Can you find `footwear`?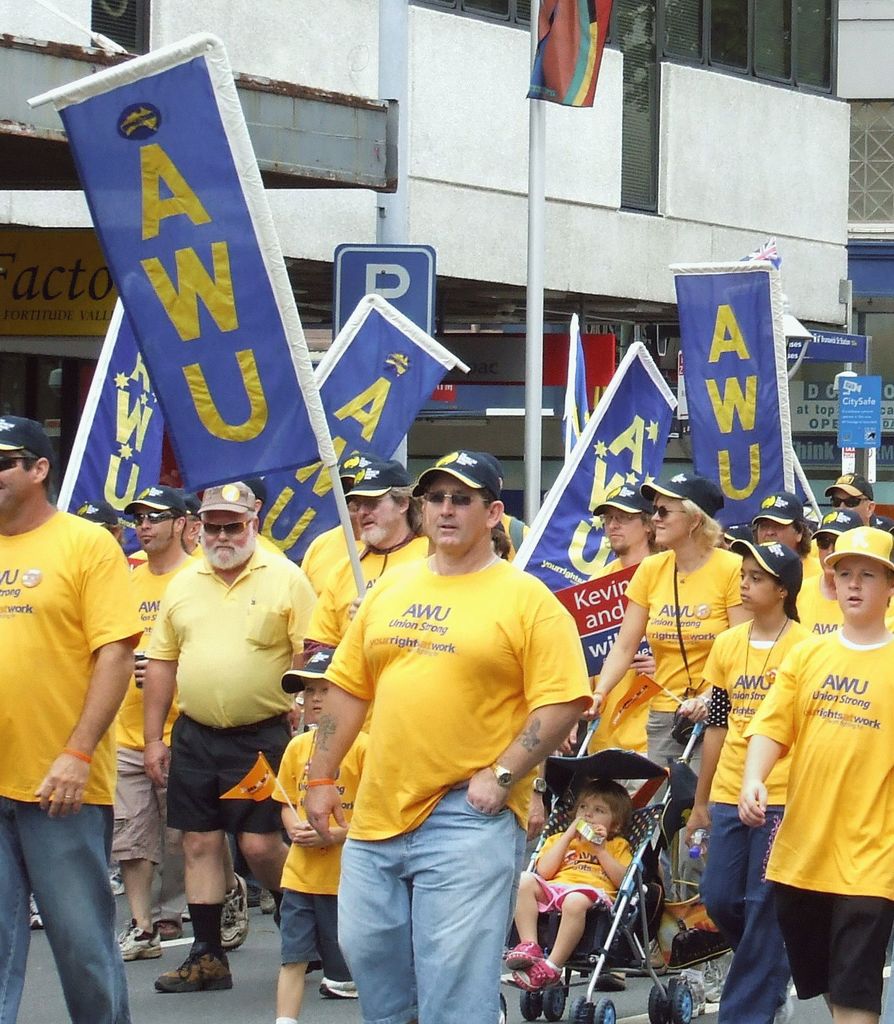
Yes, bounding box: {"left": 641, "top": 930, "right": 669, "bottom": 971}.
